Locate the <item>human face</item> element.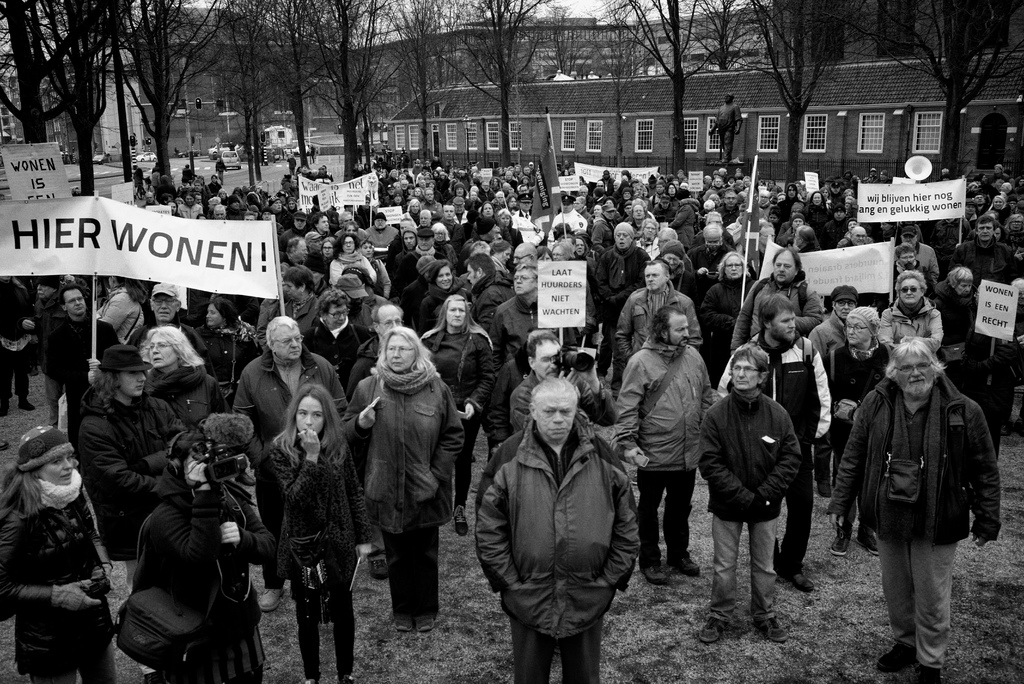
Element bbox: [894,352,933,394].
